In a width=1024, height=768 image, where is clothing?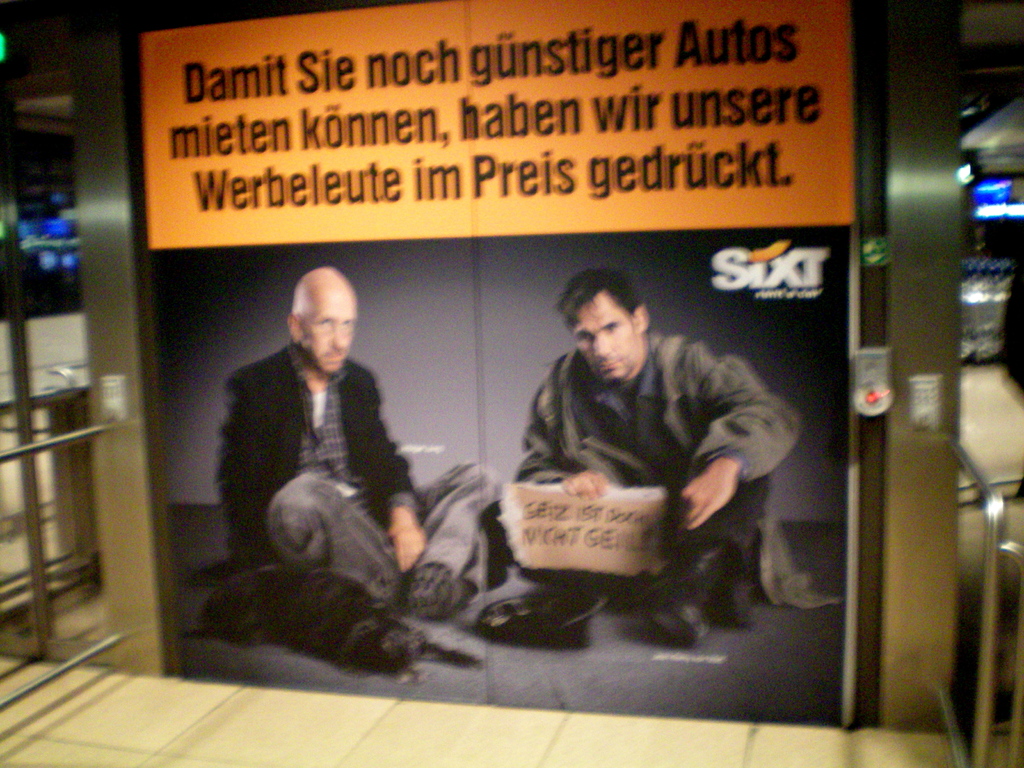
[518, 330, 803, 617].
